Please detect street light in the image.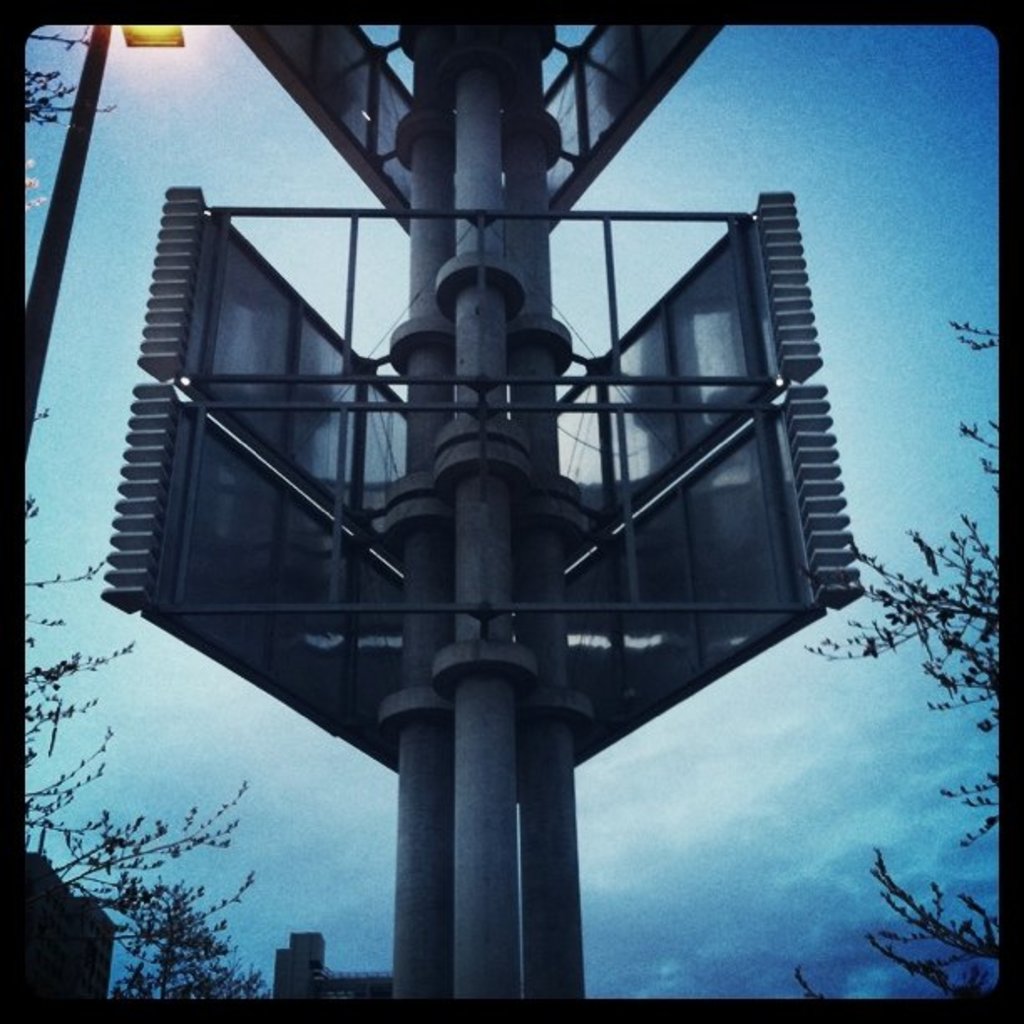
{"x1": 18, "y1": 25, "x2": 182, "y2": 463}.
